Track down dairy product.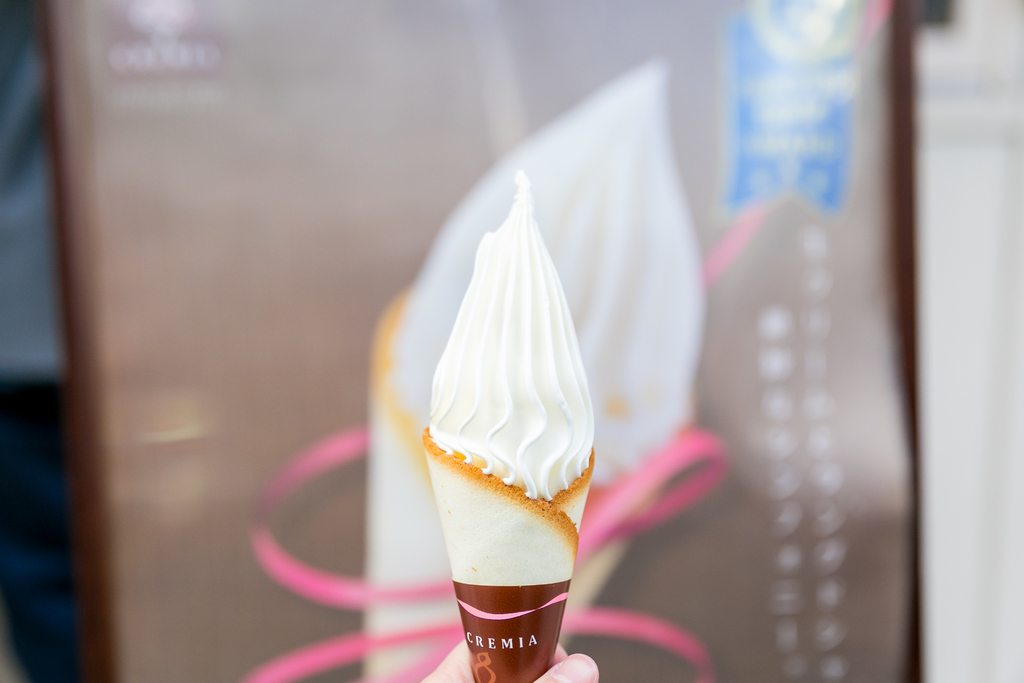
Tracked to 422, 165, 596, 501.
